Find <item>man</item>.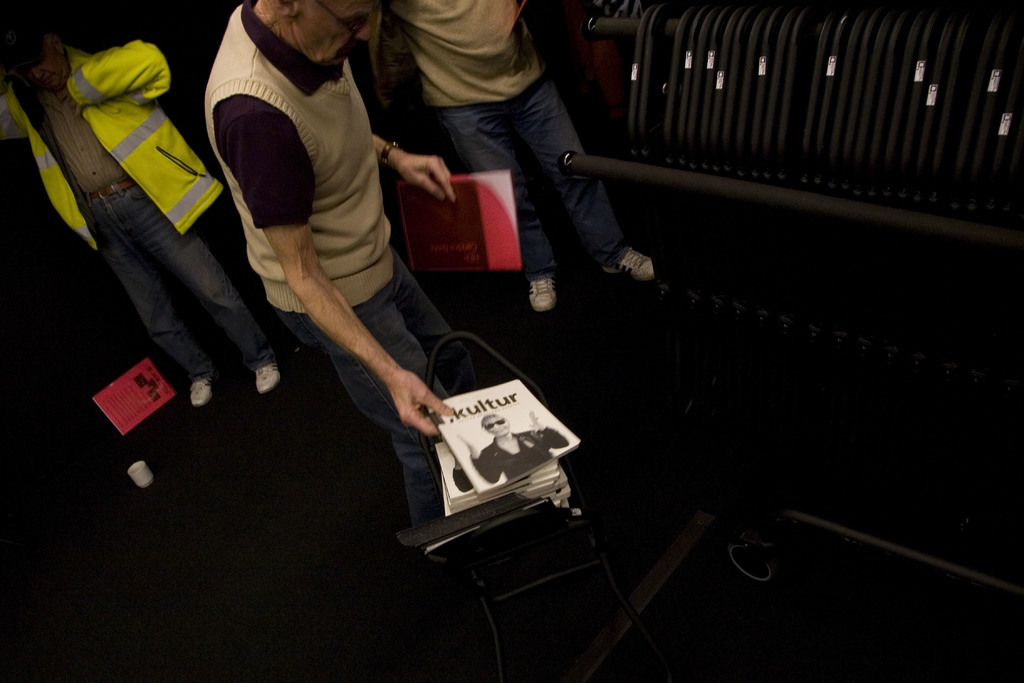
(x1=451, y1=409, x2=569, y2=487).
